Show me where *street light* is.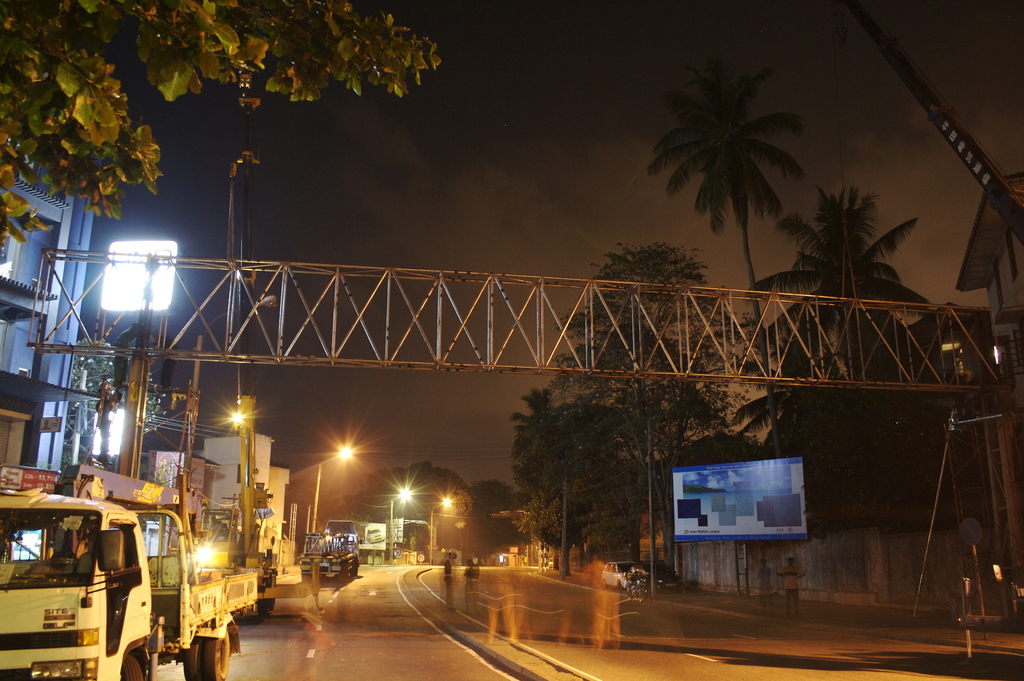
*street light* is at 309/447/351/524.
